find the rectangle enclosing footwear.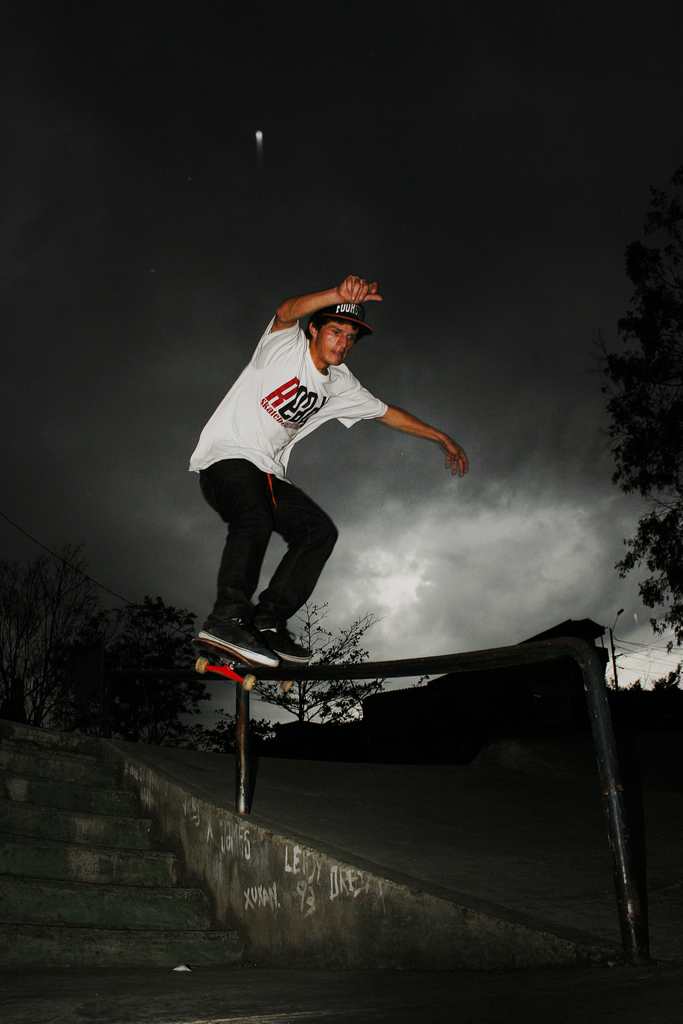
region(243, 620, 308, 664).
